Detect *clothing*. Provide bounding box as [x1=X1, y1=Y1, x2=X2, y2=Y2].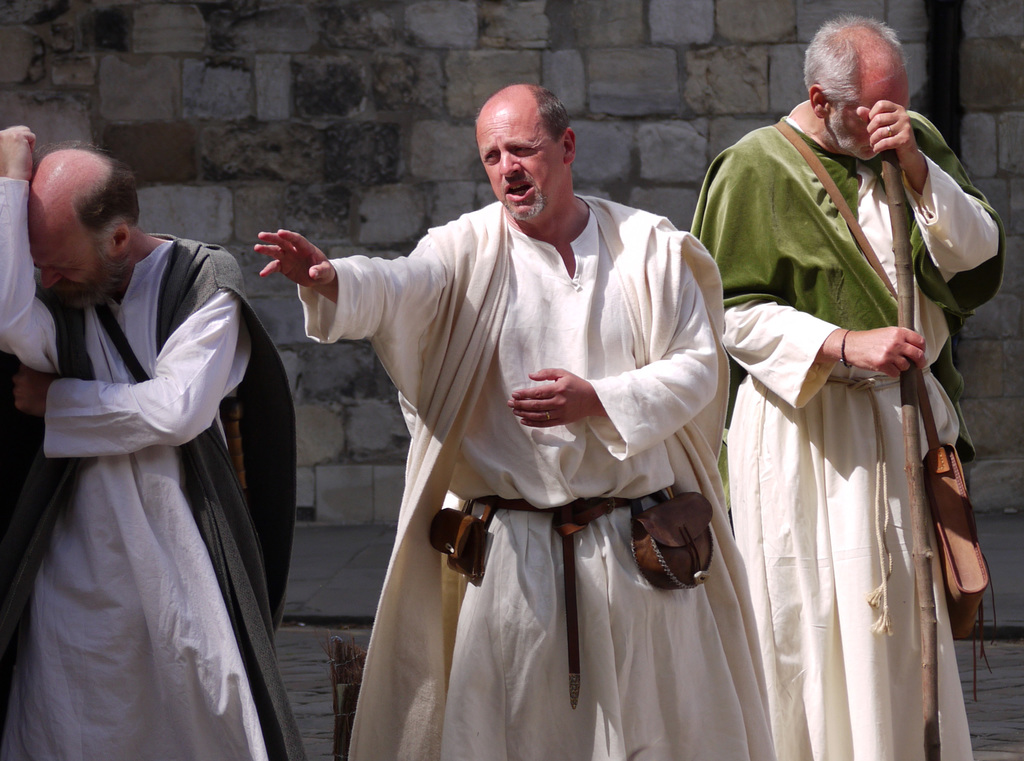
[x1=716, y1=80, x2=985, y2=741].
